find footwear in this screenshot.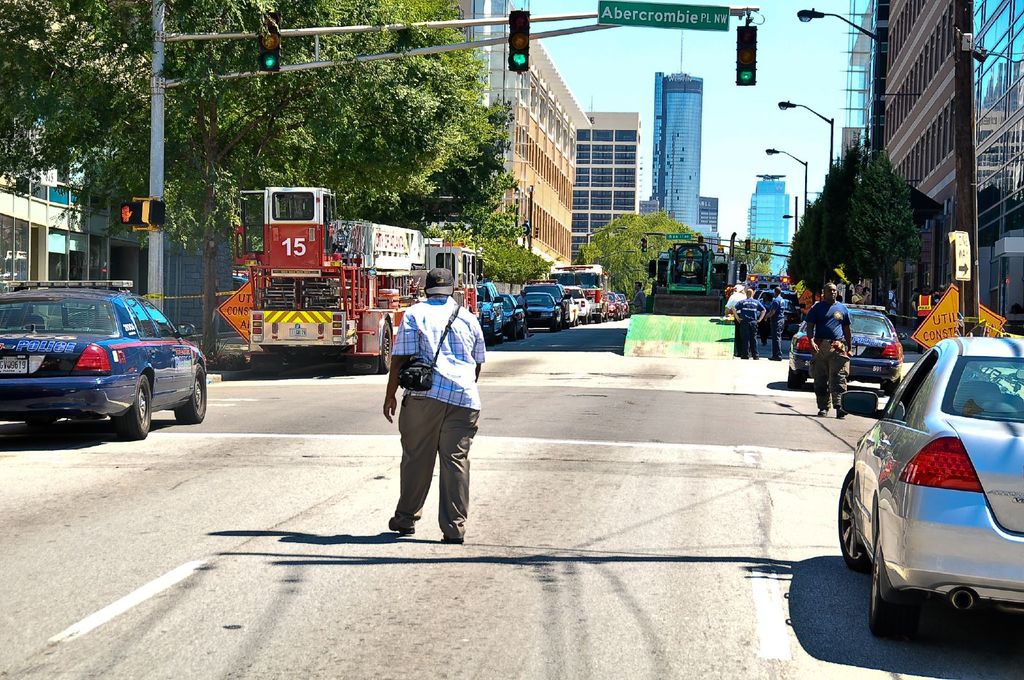
The bounding box for footwear is 526, 334, 538, 340.
